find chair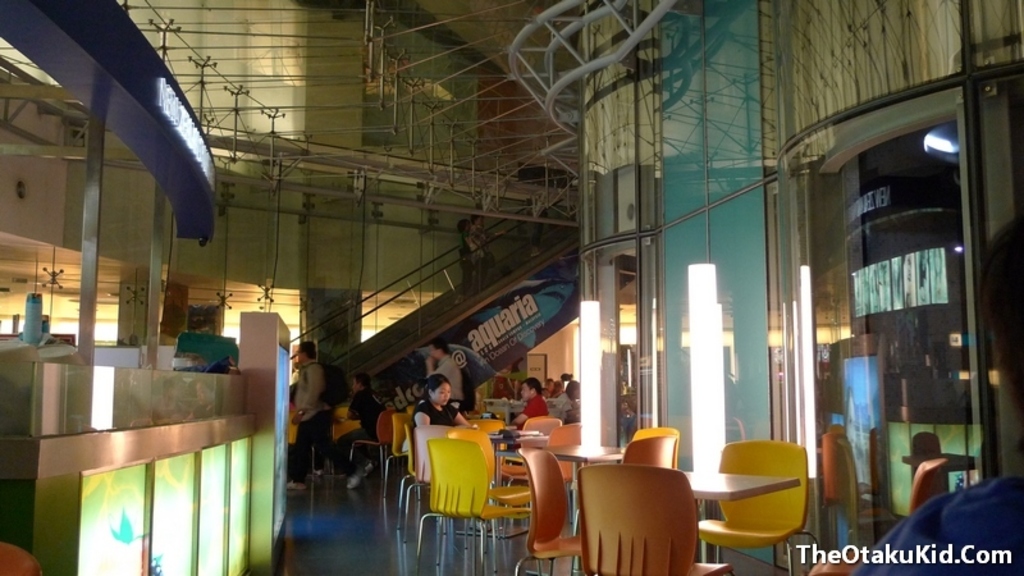
512, 444, 589, 575
